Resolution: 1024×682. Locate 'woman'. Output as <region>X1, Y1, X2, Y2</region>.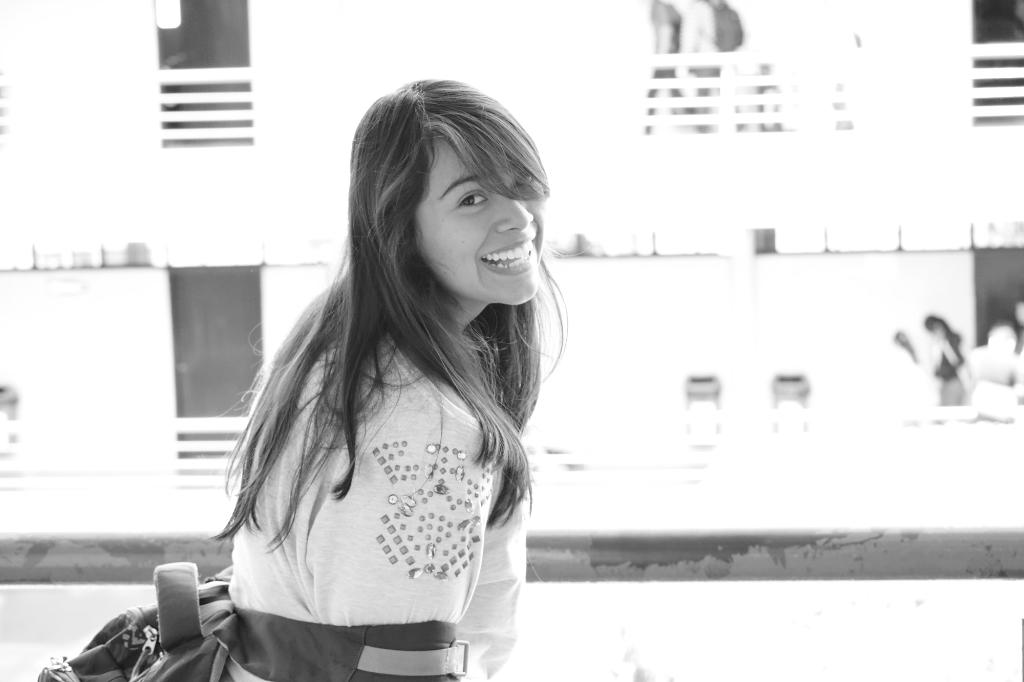
<region>161, 99, 622, 681</region>.
